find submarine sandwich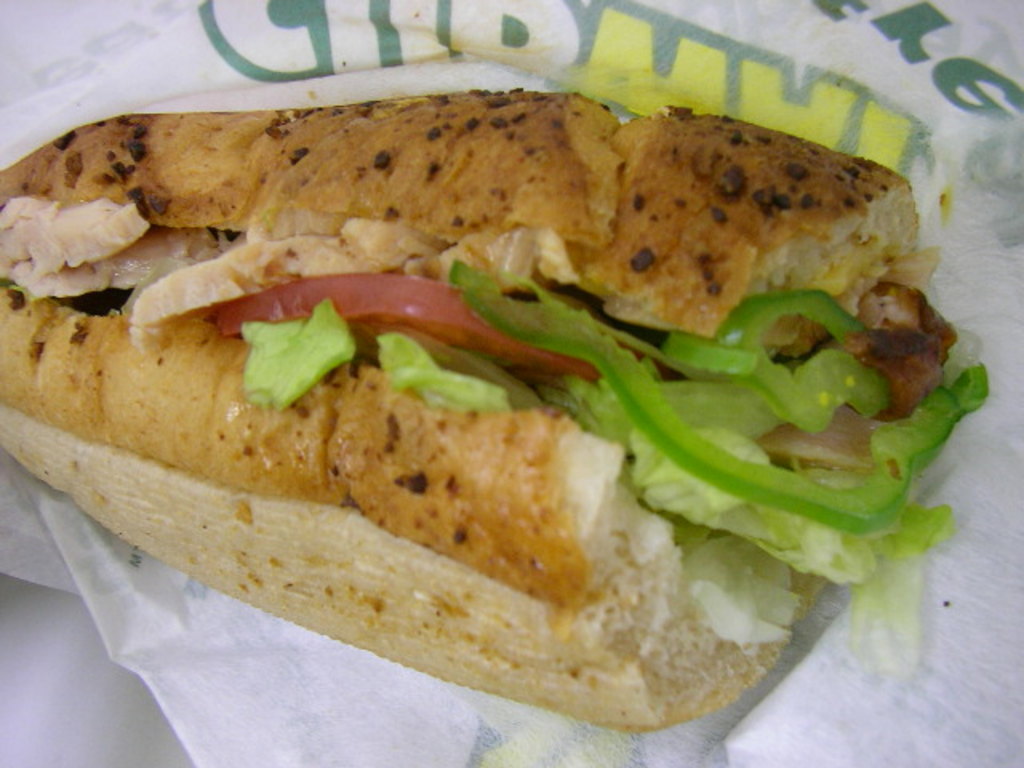
34, 74, 1016, 757
